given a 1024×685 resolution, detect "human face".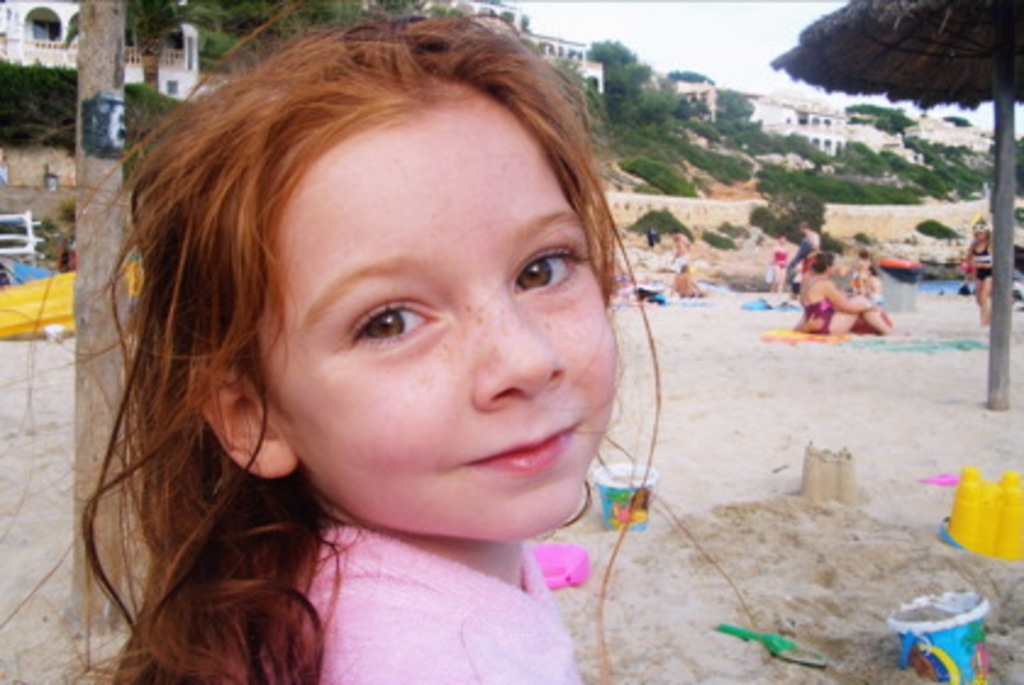
x1=305 y1=83 x2=627 y2=531.
